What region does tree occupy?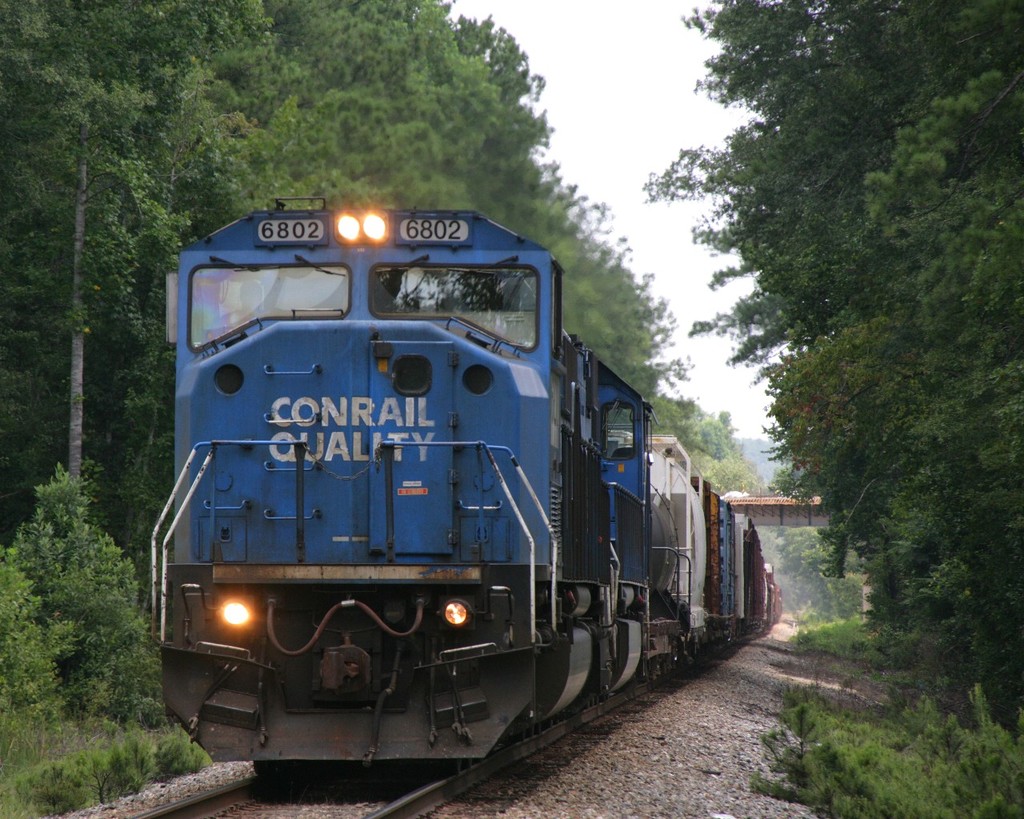
(6,414,127,737).
